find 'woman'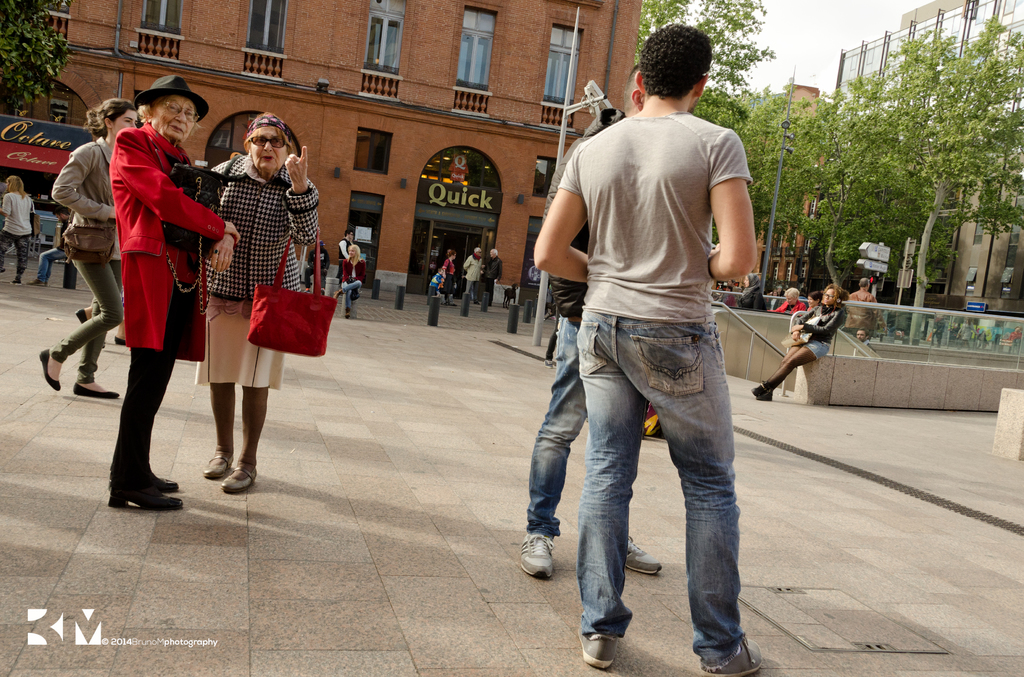
<box>803,288,825,315</box>
